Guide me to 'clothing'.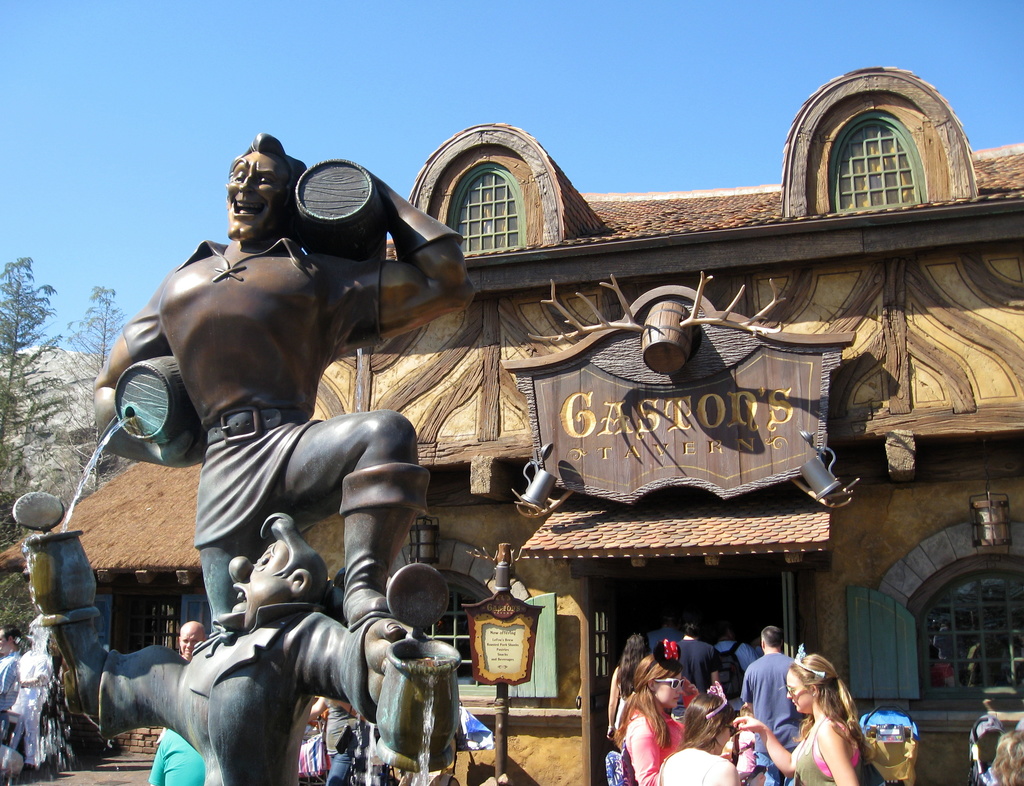
Guidance: (x1=792, y1=707, x2=865, y2=785).
